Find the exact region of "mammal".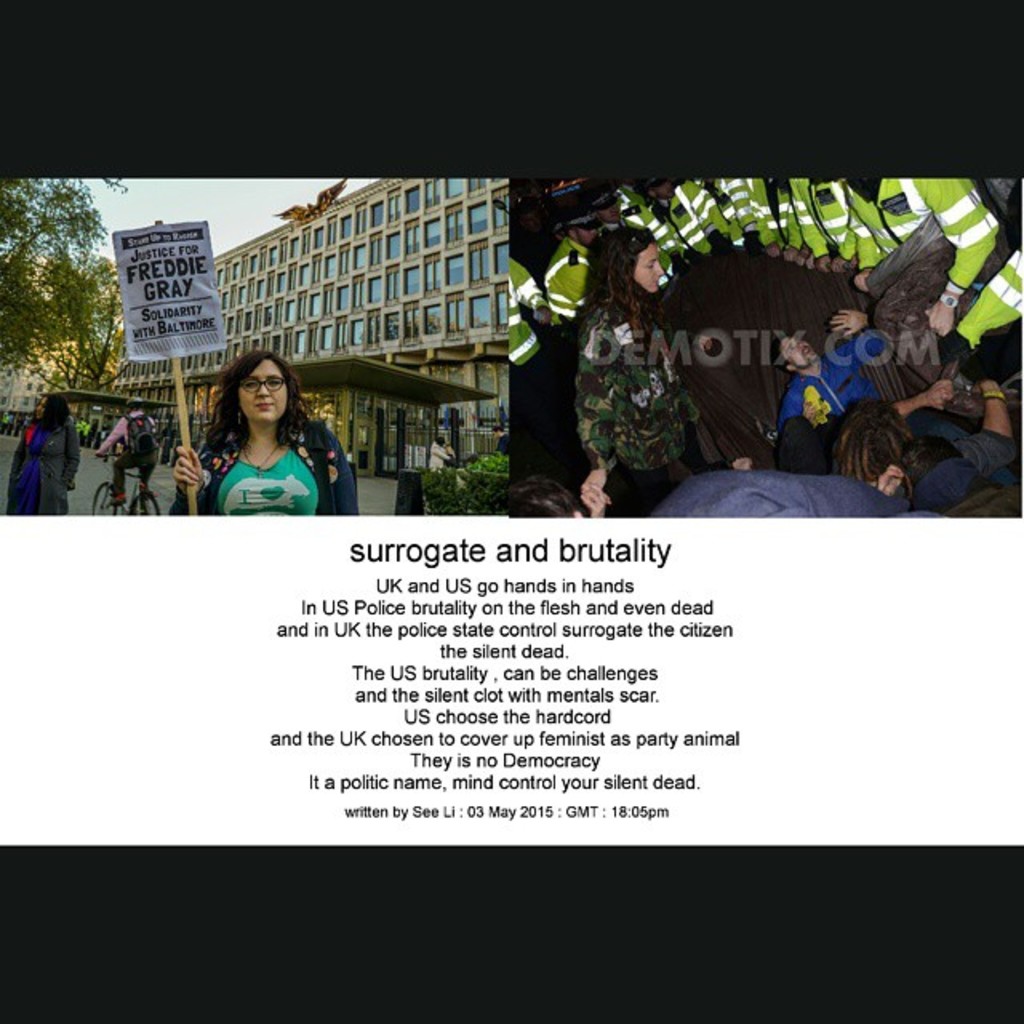
Exact region: 10, 390, 45, 466.
